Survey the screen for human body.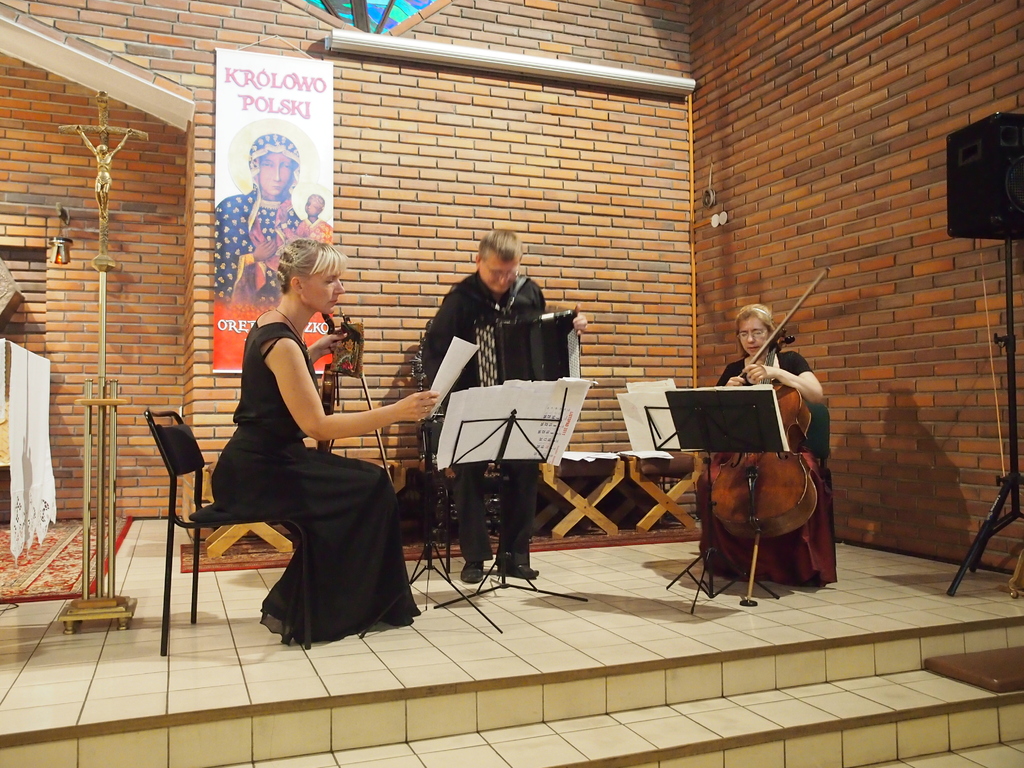
Survey found: x1=691 y1=348 x2=838 y2=590.
